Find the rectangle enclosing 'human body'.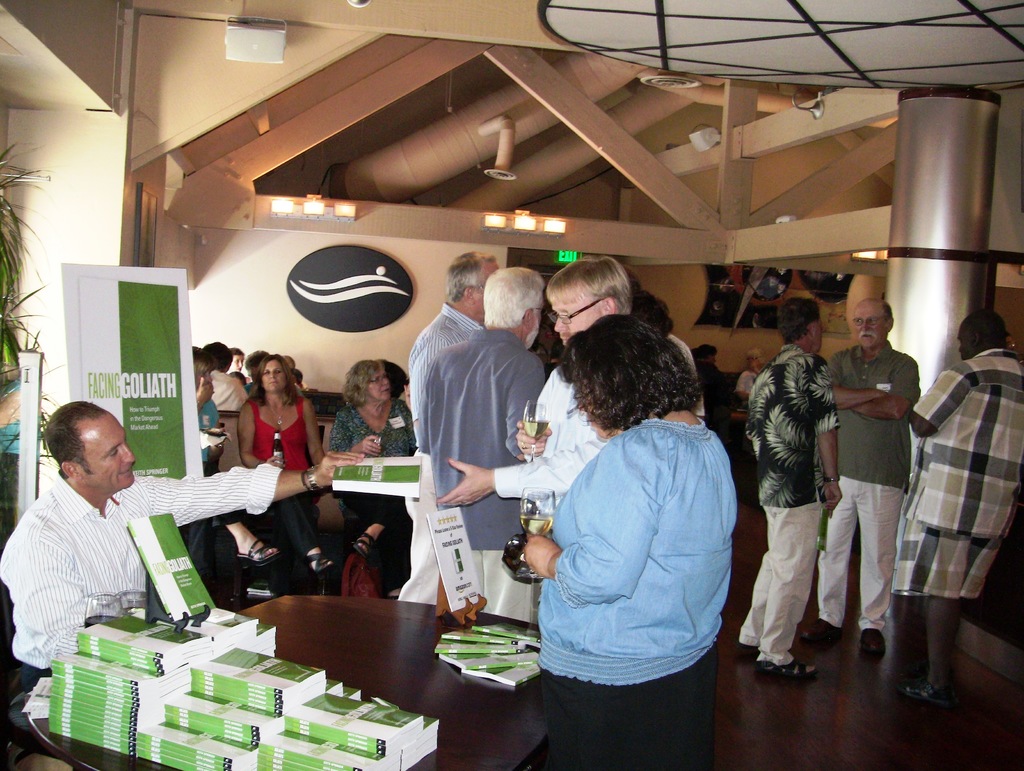
select_region(735, 343, 844, 680).
